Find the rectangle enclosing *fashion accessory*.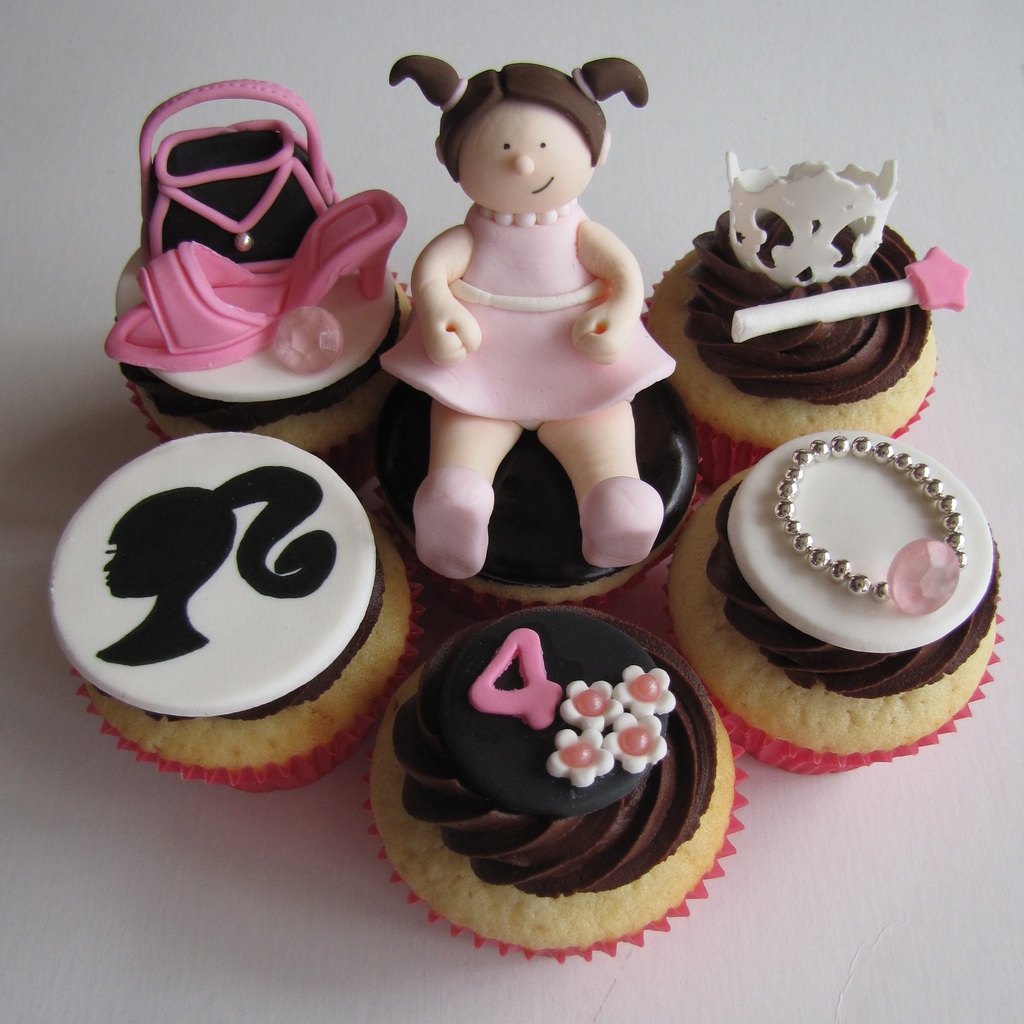
<bbox>273, 307, 344, 377</bbox>.
